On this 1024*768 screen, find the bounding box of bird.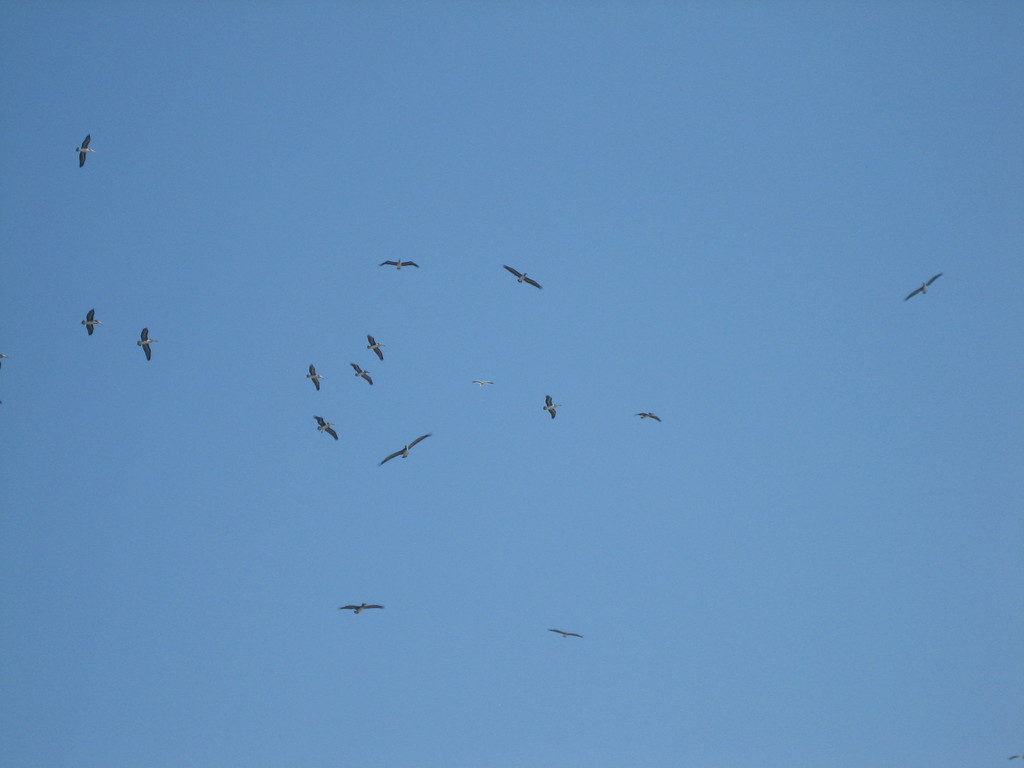
Bounding box: <bbox>471, 380, 497, 389</bbox>.
